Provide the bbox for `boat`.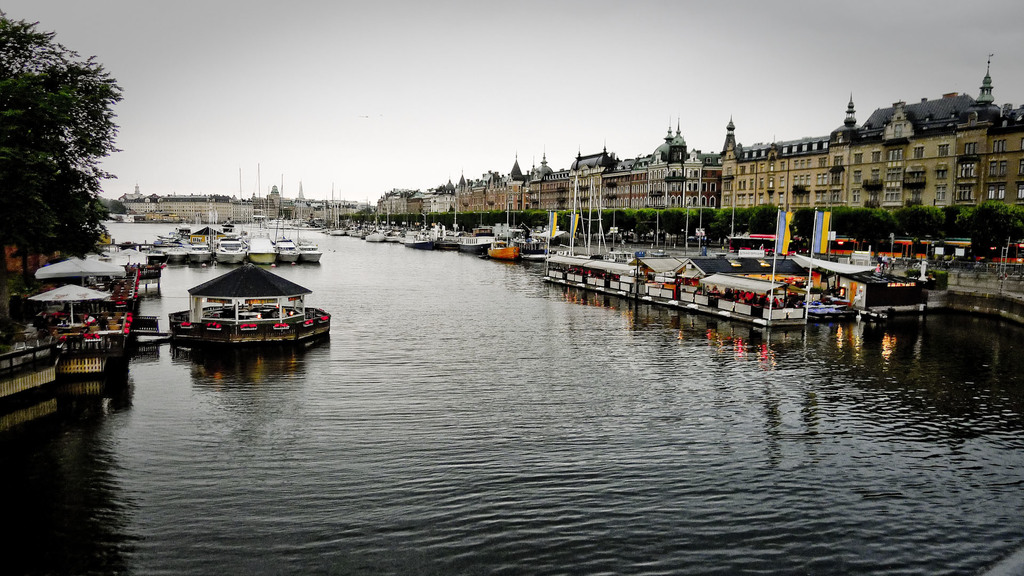
{"left": 282, "top": 241, "right": 305, "bottom": 266}.
